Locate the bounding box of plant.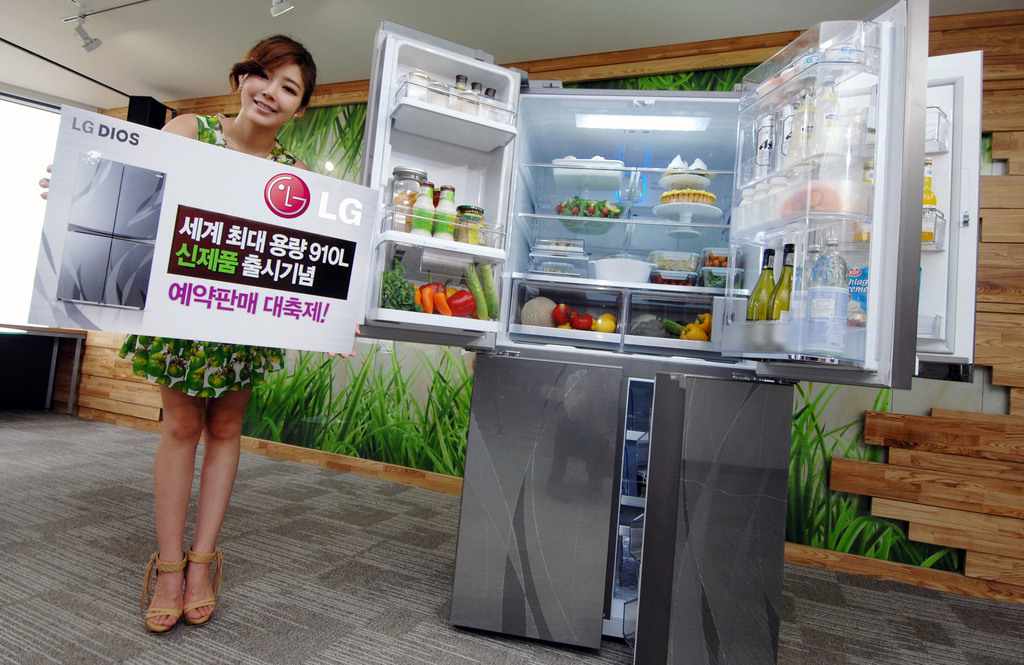
Bounding box: (x1=566, y1=70, x2=746, y2=96).
